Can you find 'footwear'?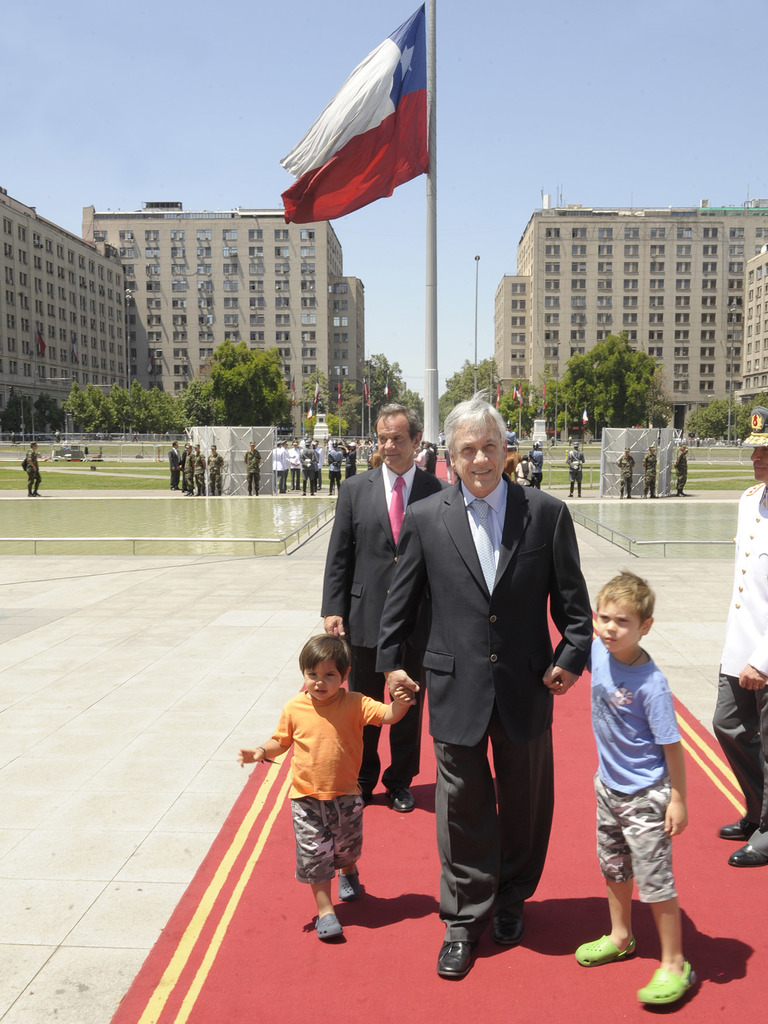
Yes, bounding box: box=[436, 939, 472, 980].
